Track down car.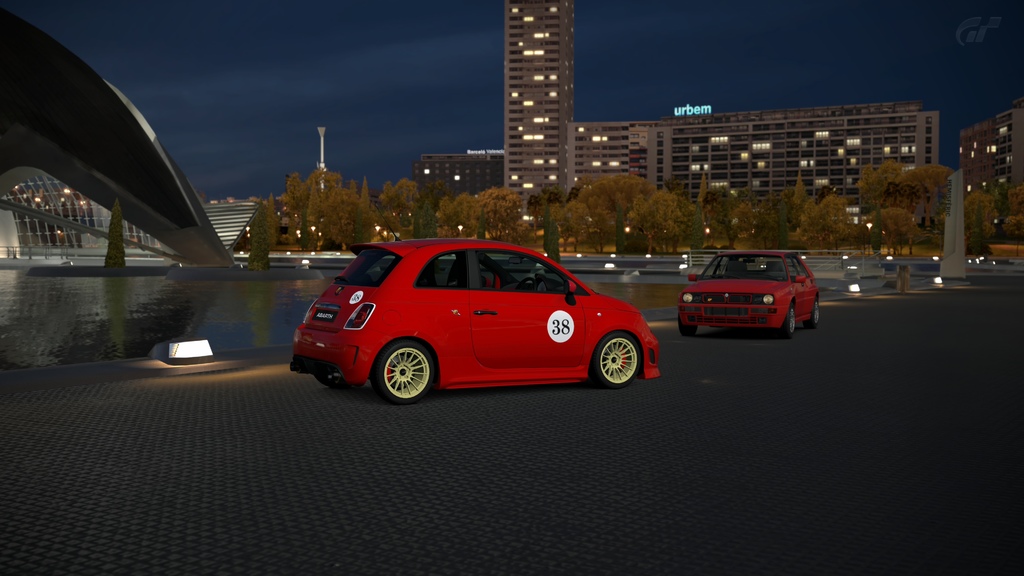
Tracked to [681, 251, 824, 340].
